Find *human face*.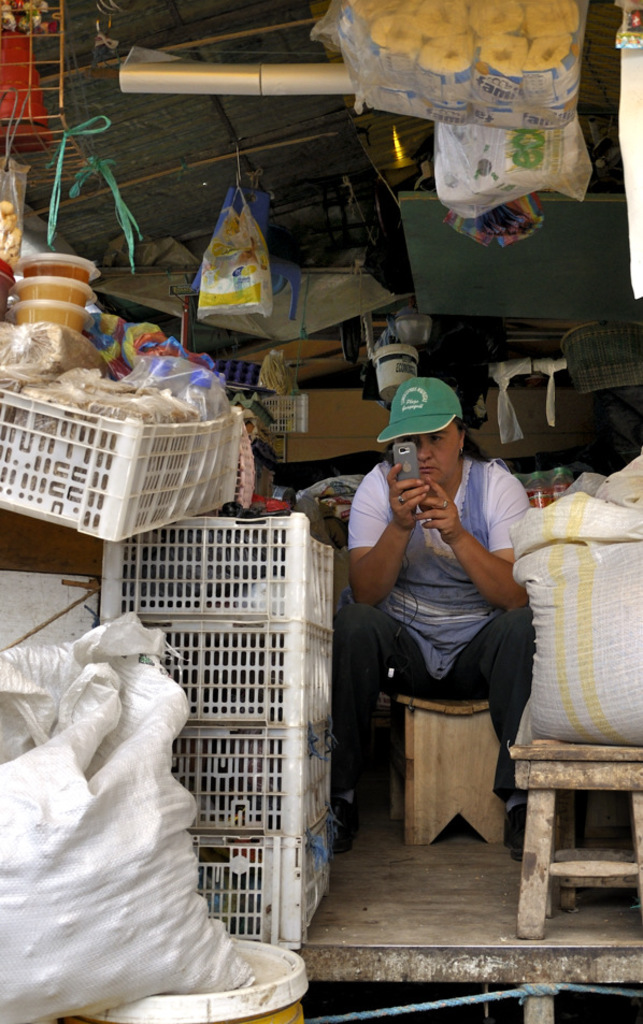
(389,396,480,481).
